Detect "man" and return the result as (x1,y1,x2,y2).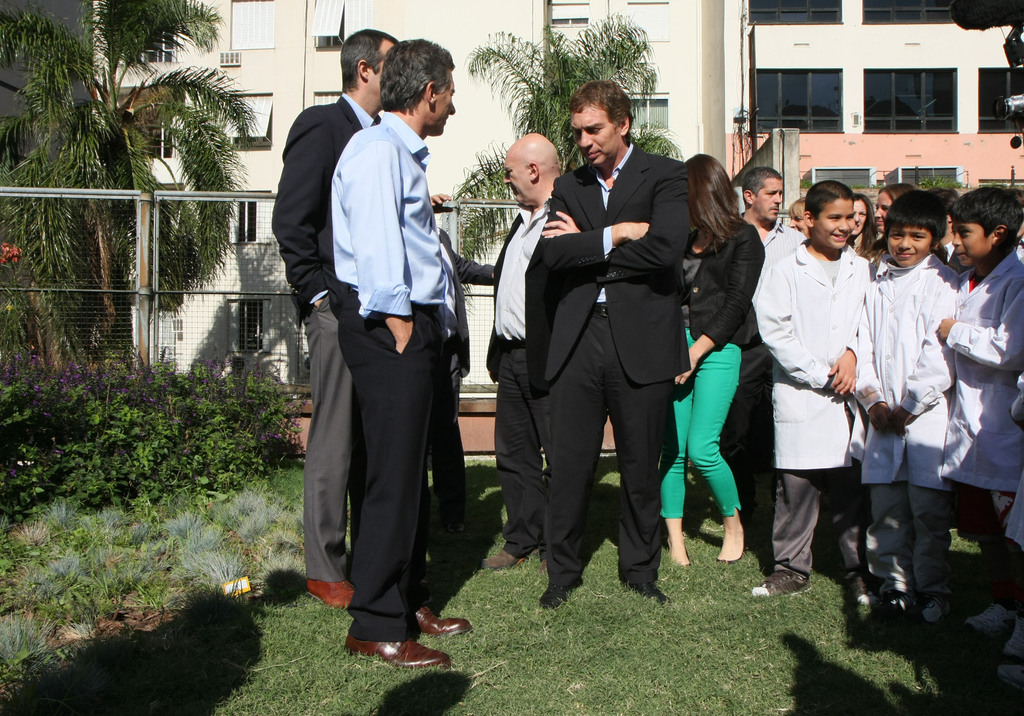
(333,38,470,669).
